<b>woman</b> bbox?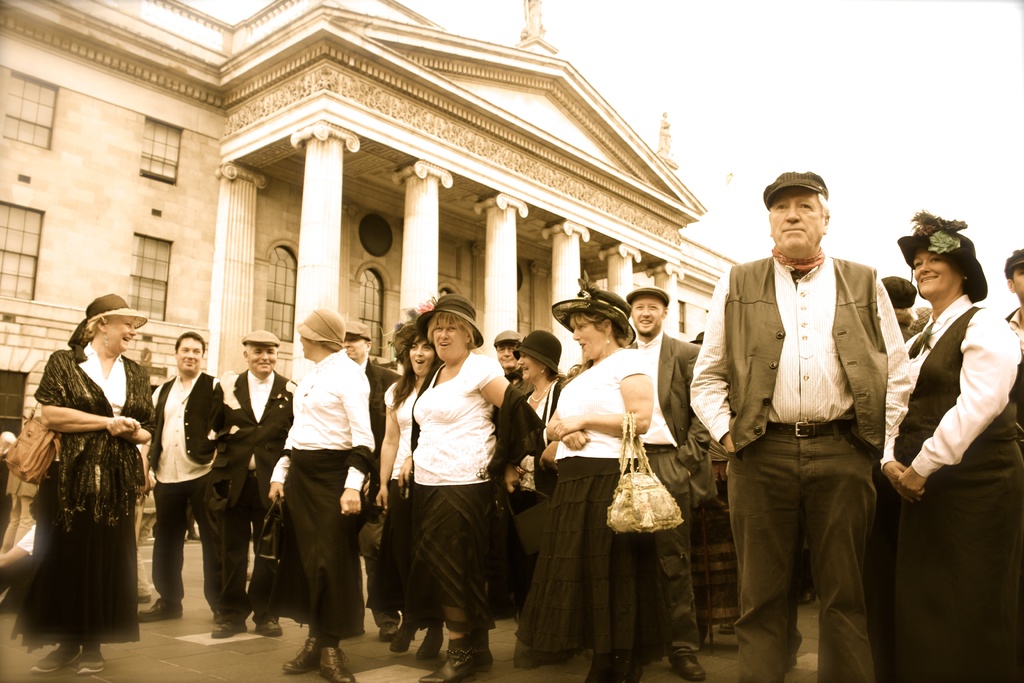
region(500, 322, 570, 425)
